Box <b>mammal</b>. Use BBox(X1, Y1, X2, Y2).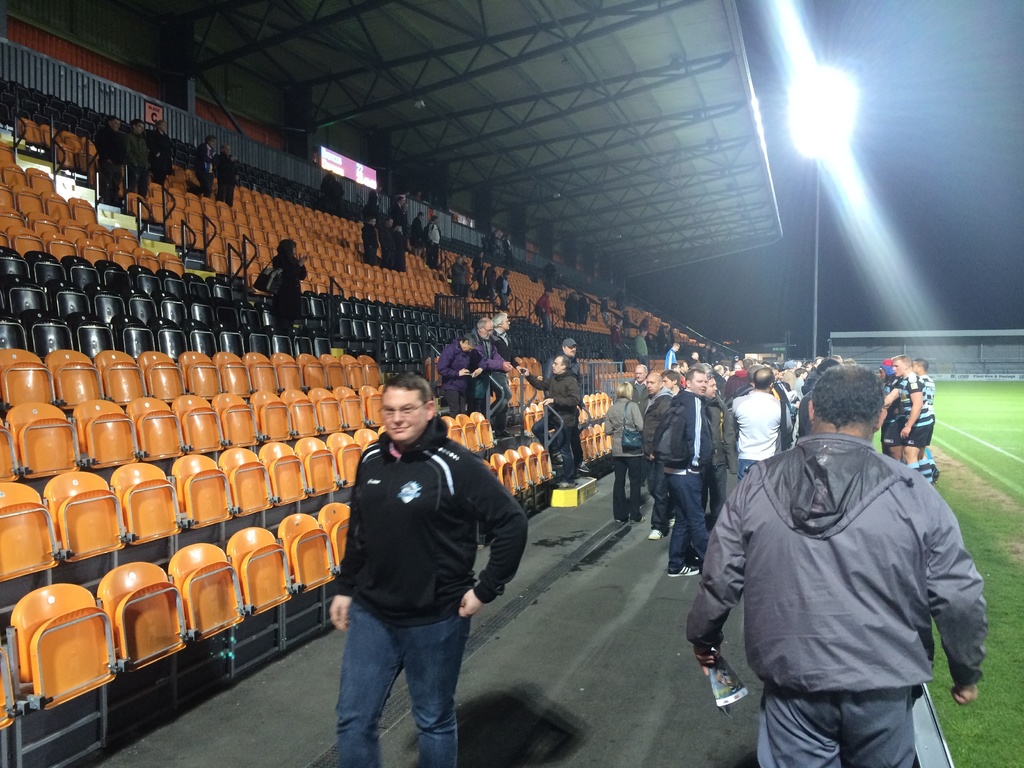
BBox(536, 288, 548, 332).
